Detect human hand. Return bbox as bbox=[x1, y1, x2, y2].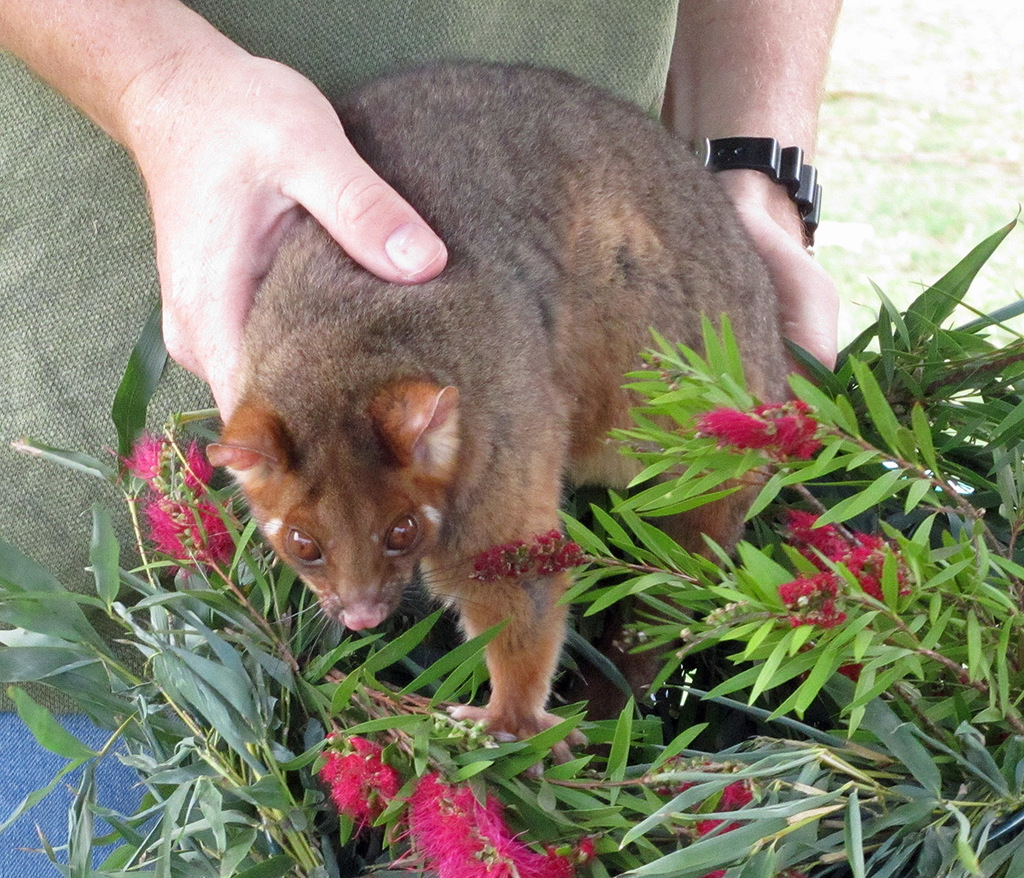
bbox=[718, 182, 842, 409].
